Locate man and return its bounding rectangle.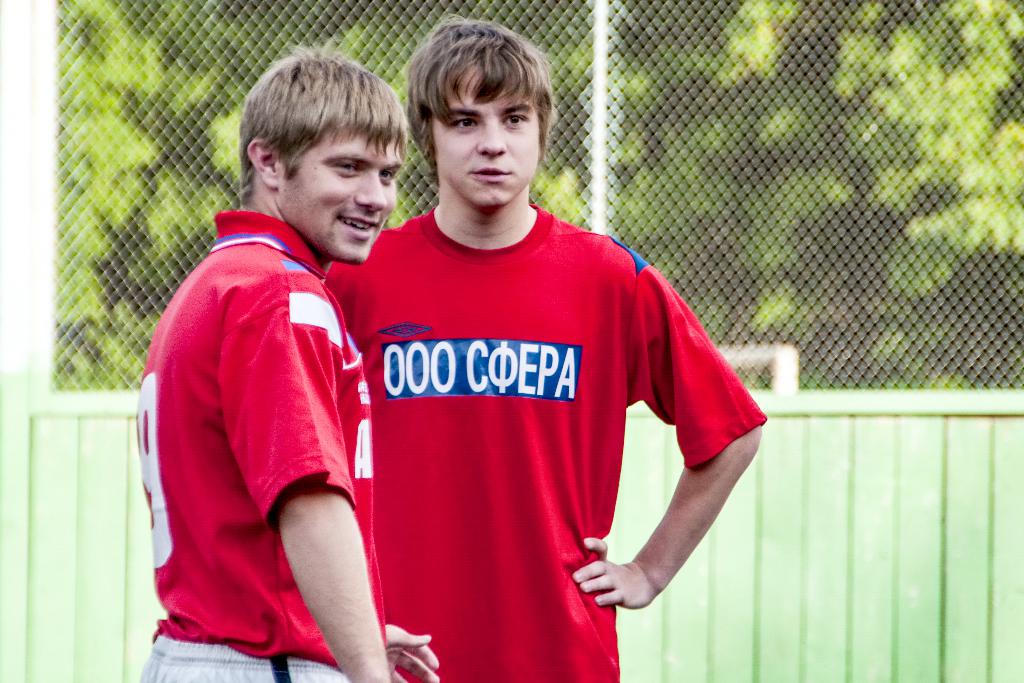
324:10:766:682.
